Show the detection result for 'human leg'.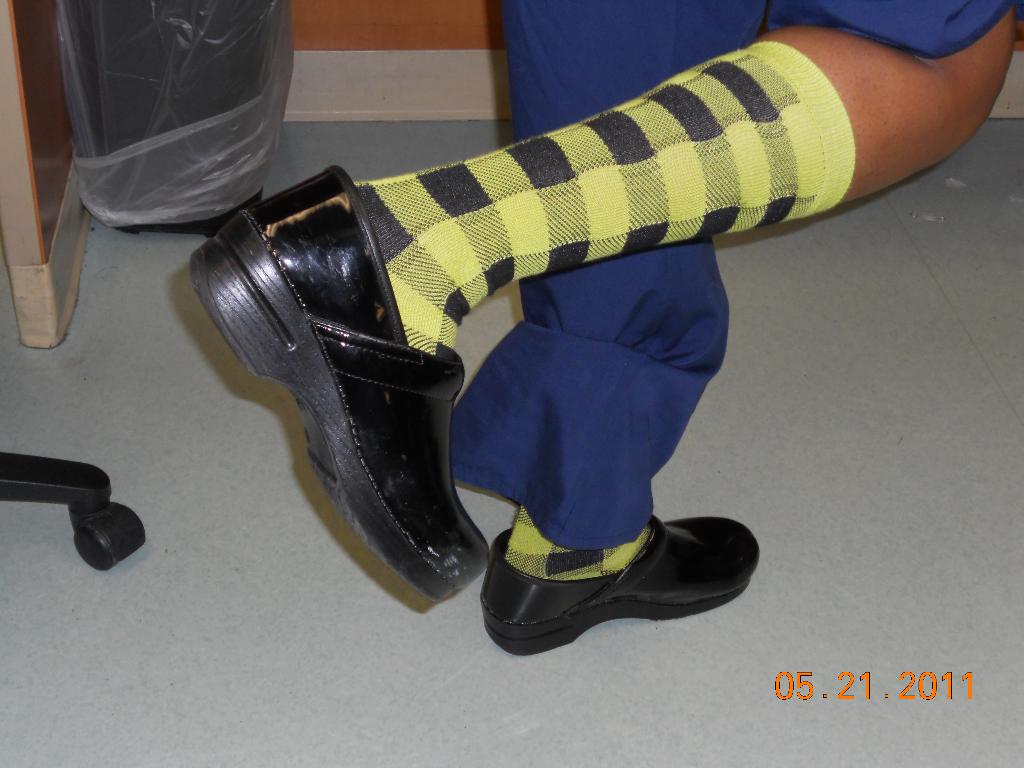
187:0:1020:604.
